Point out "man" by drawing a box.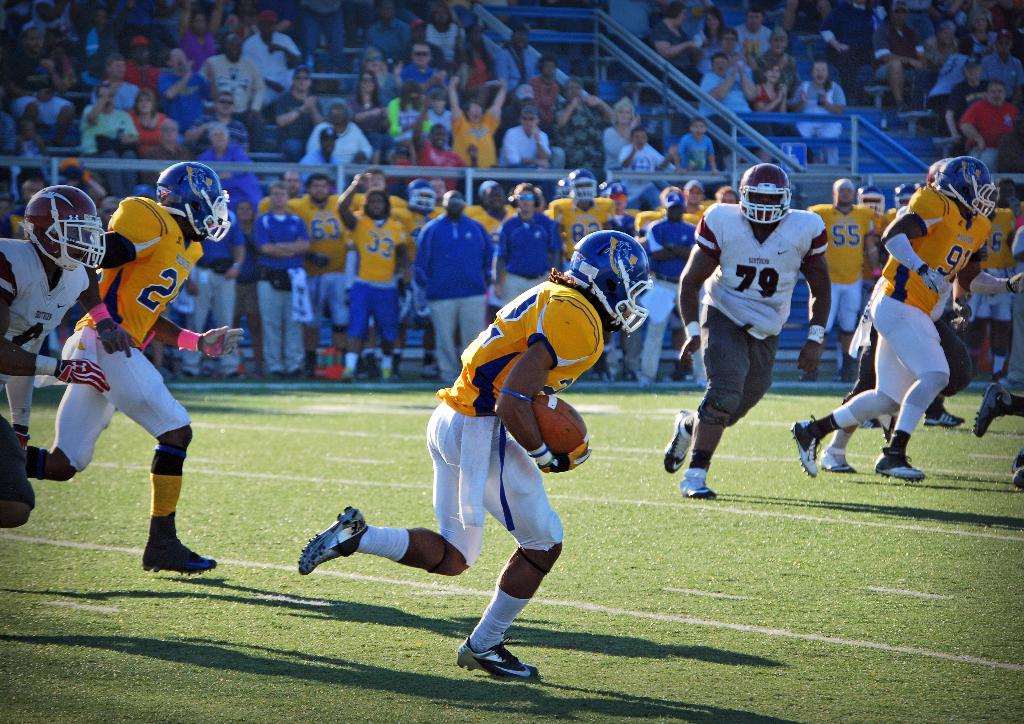
<box>259,167,307,213</box>.
